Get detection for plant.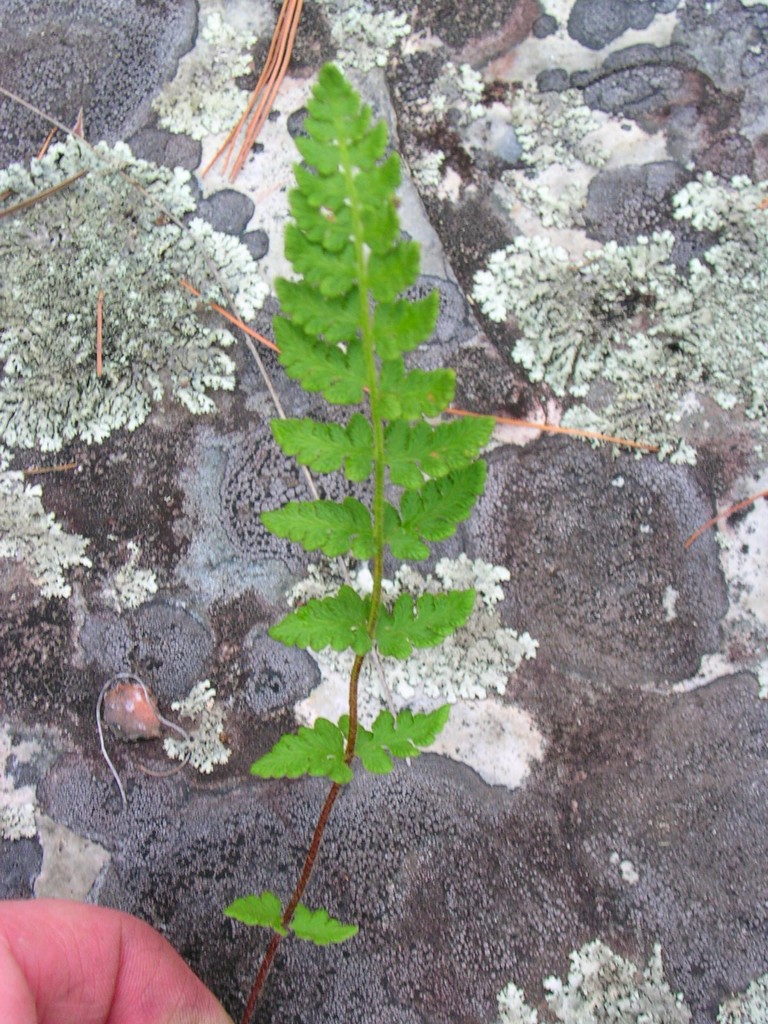
Detection: x1=214, y1=15, x2=547, y2=866.
